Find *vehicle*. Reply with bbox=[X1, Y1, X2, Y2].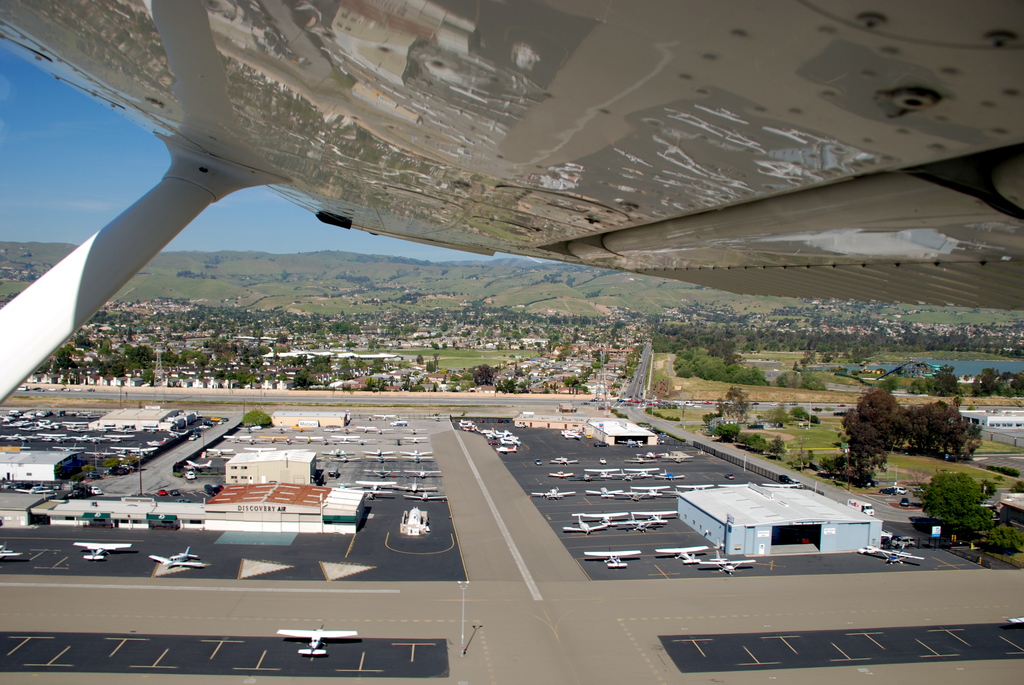
bbox=[878, 484, 894, 496].
